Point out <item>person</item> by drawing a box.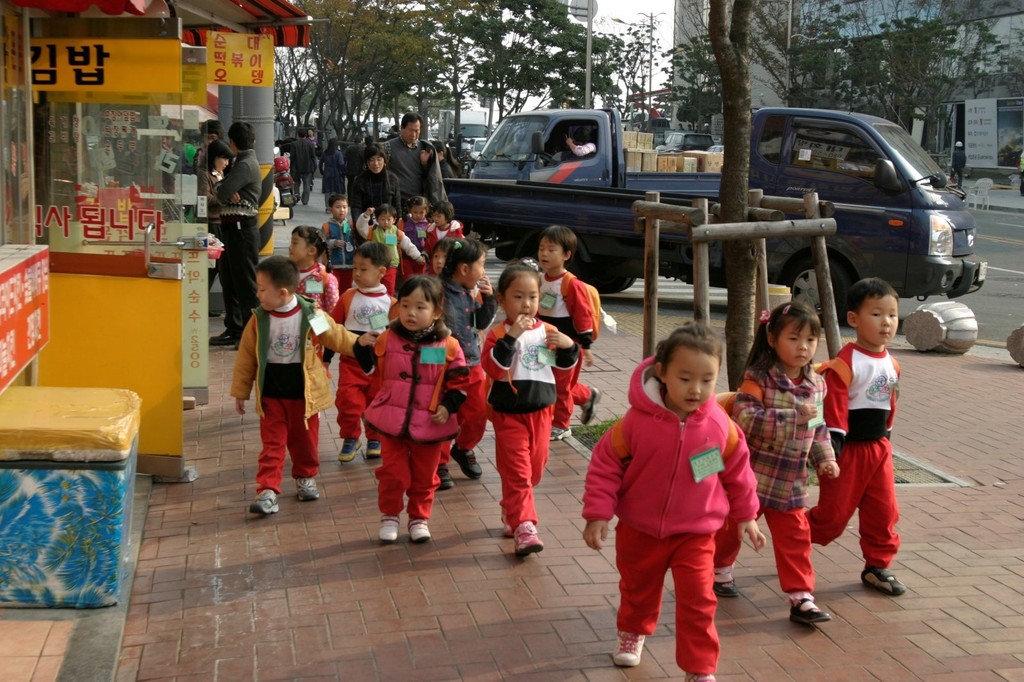
l=353, t=274, r=492, b=623.
